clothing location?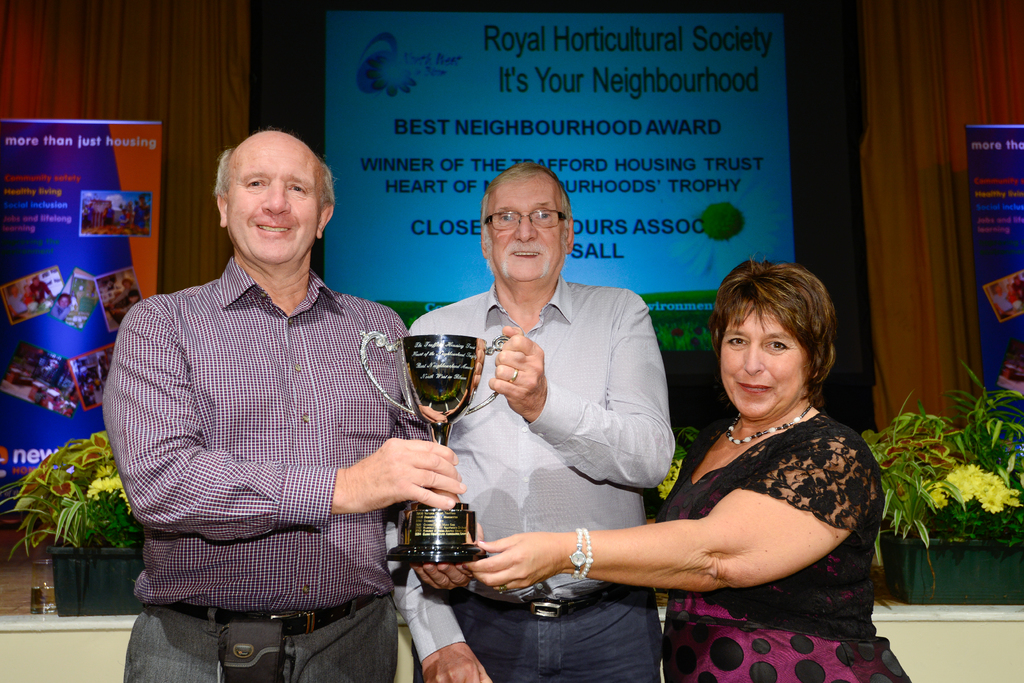
x1=388 y1=276 x2=670 y2=682
